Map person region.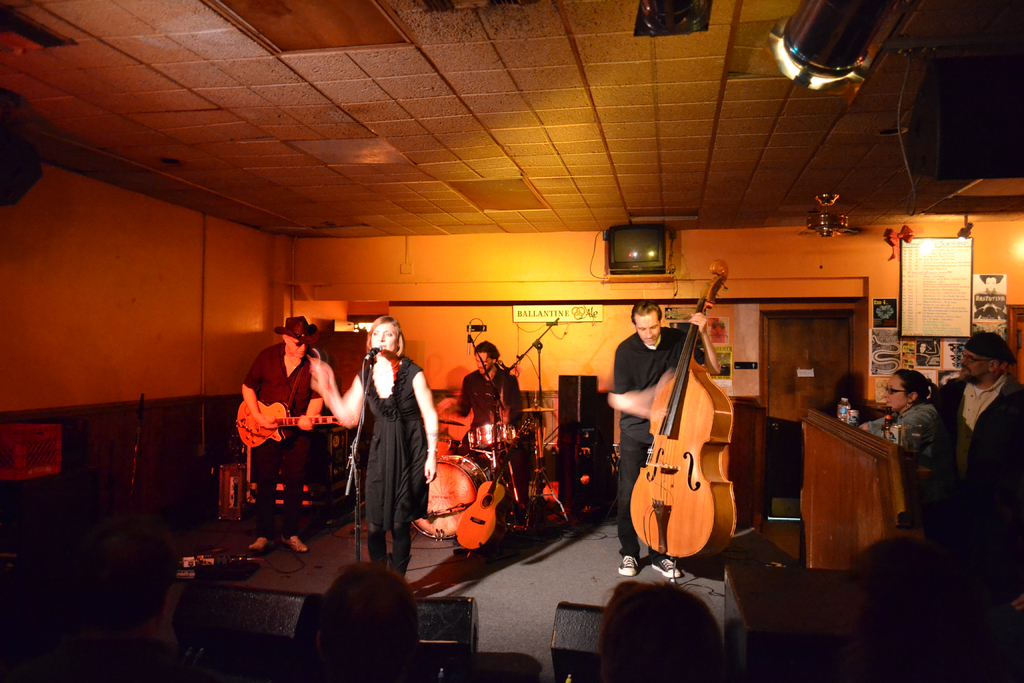
Mapped to 607/299/719/578.
